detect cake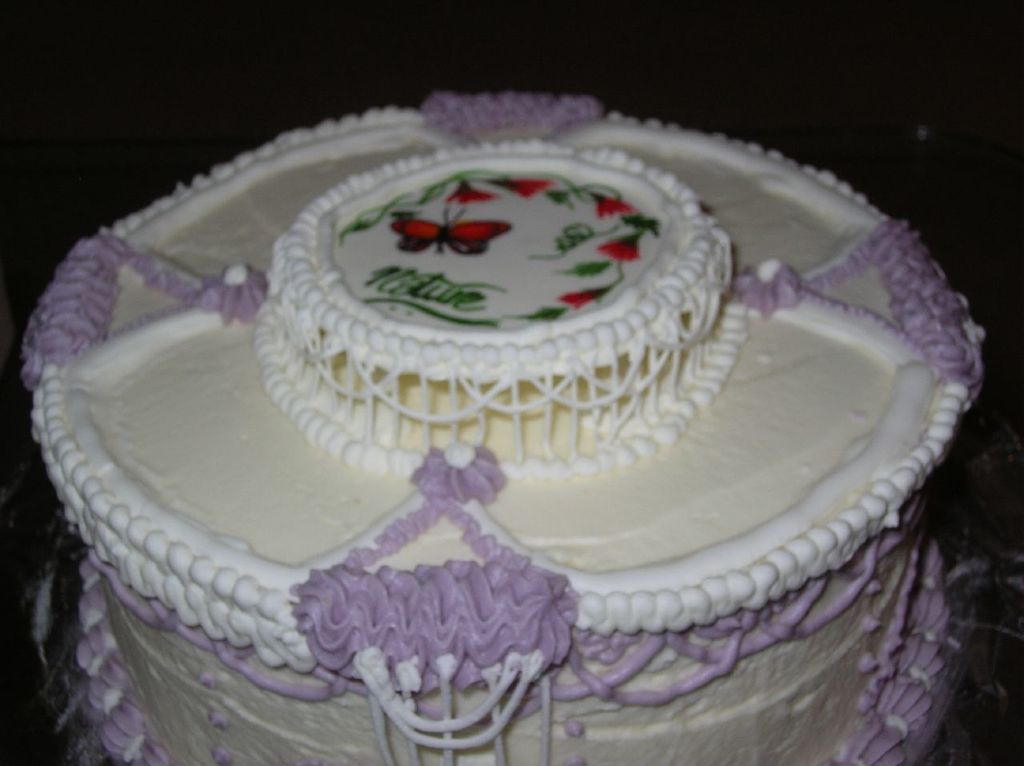
rect(21, 86, 987, 765)
